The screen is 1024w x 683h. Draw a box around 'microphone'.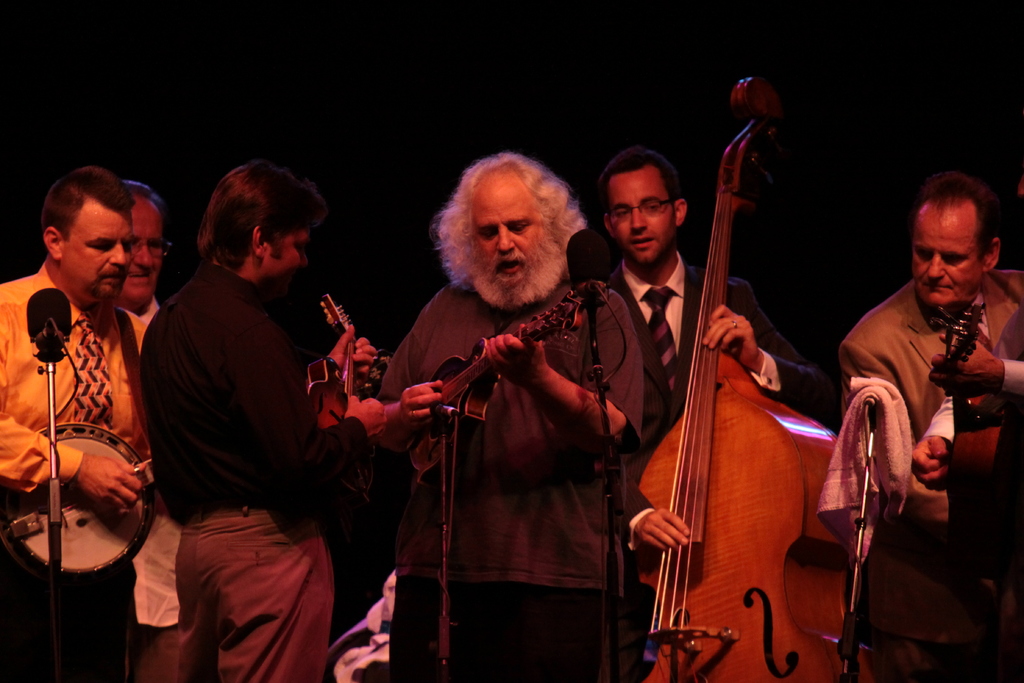
box(24, 287, 70, 362).
